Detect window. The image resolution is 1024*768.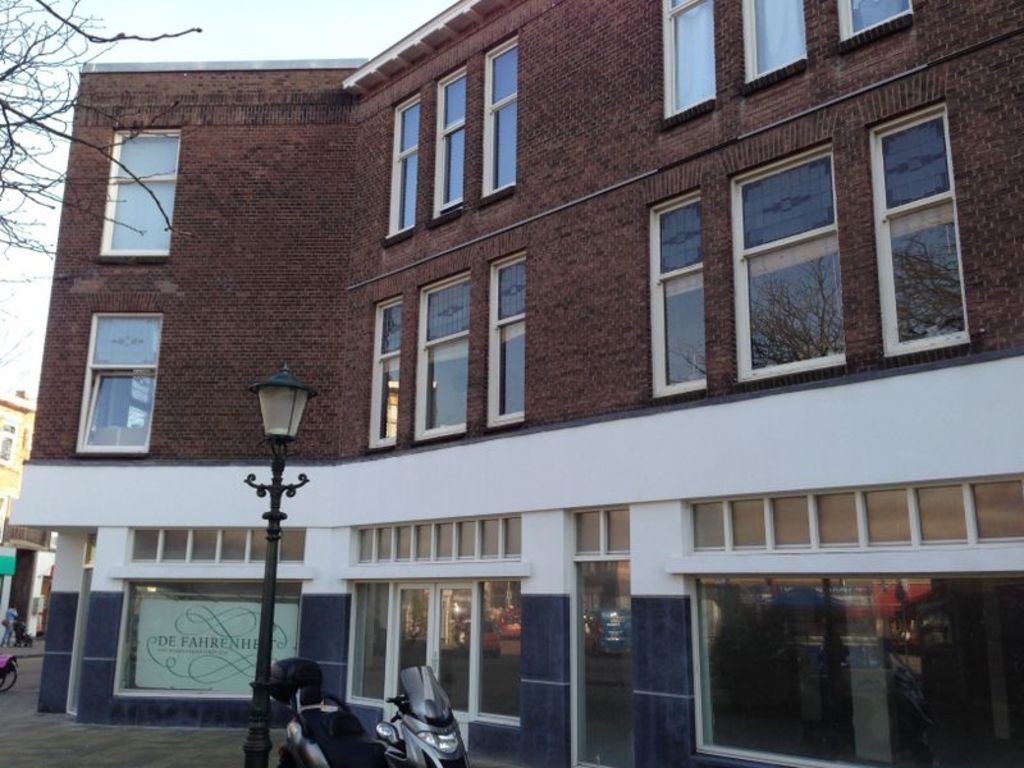
<box>563,508,635,566</box>.
